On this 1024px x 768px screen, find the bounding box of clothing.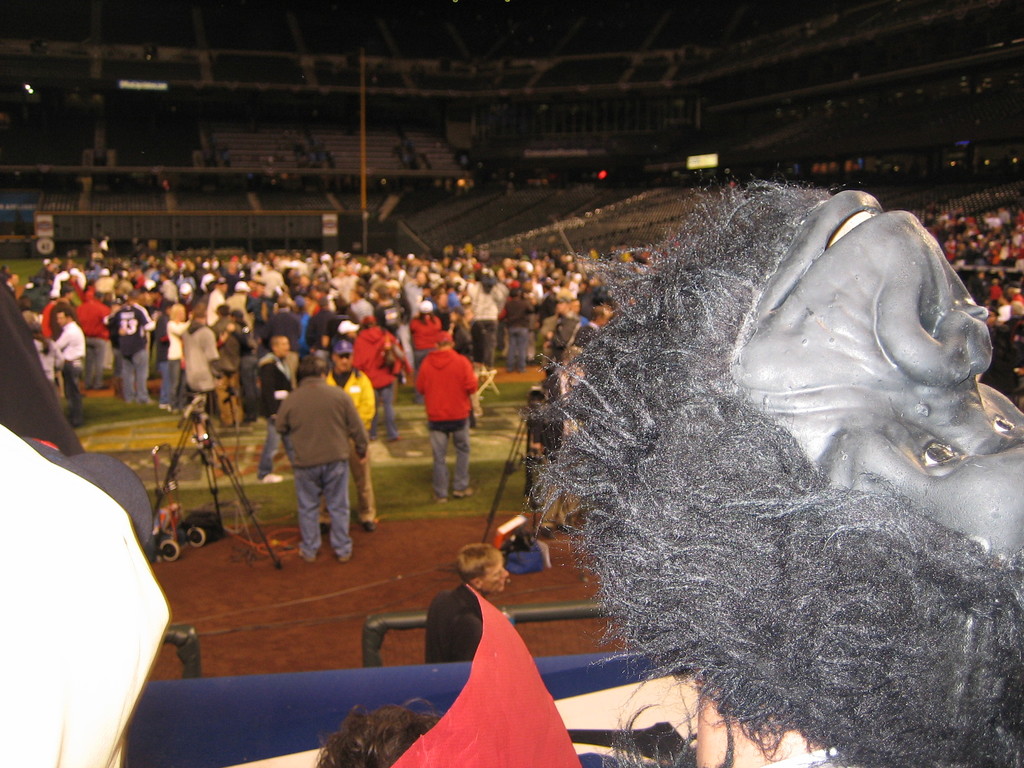
Bounding box: left=75, top=300, right=108, bottom=387.
